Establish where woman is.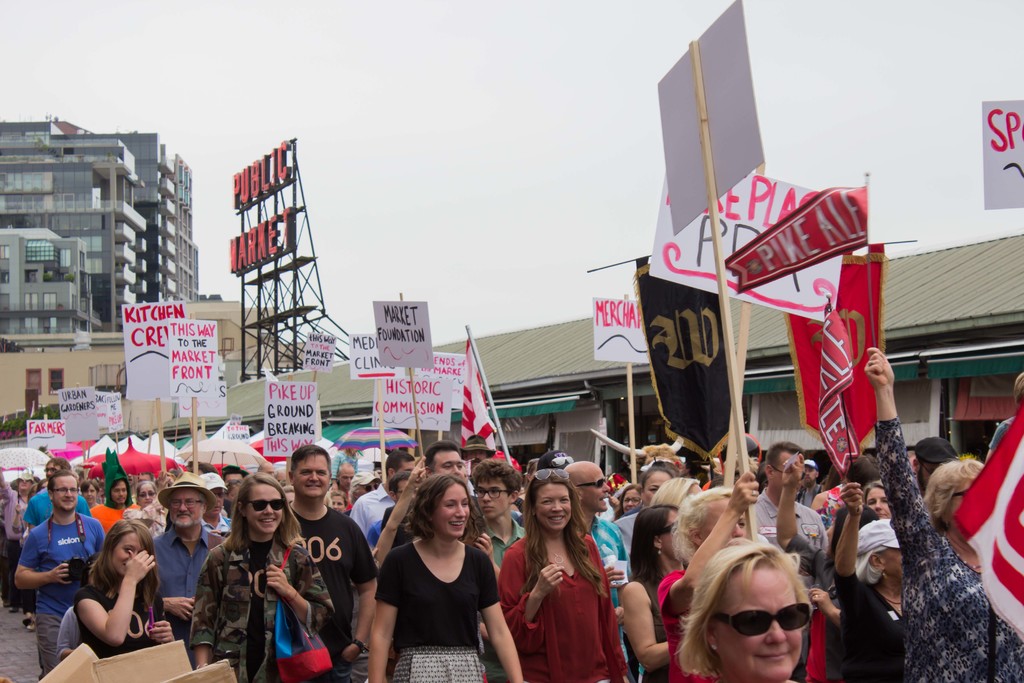
Established at region(774, 454, 881, 682).
